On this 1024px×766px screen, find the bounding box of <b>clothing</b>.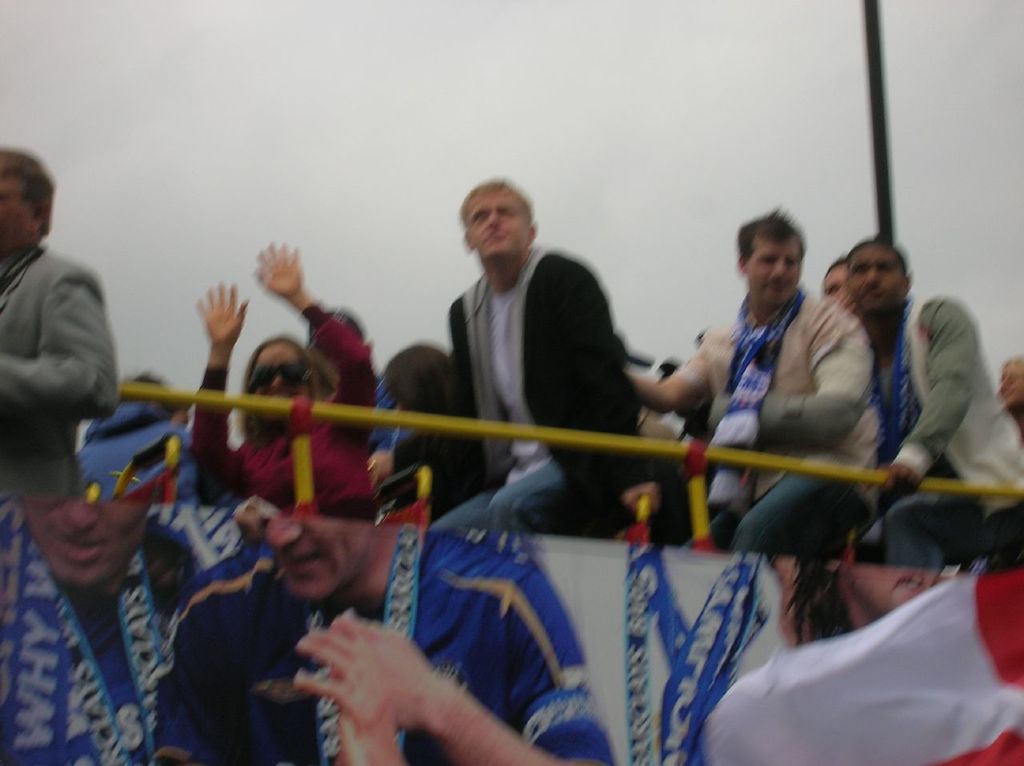
Bounding box: bbox=[428, 231, 661, 539].
